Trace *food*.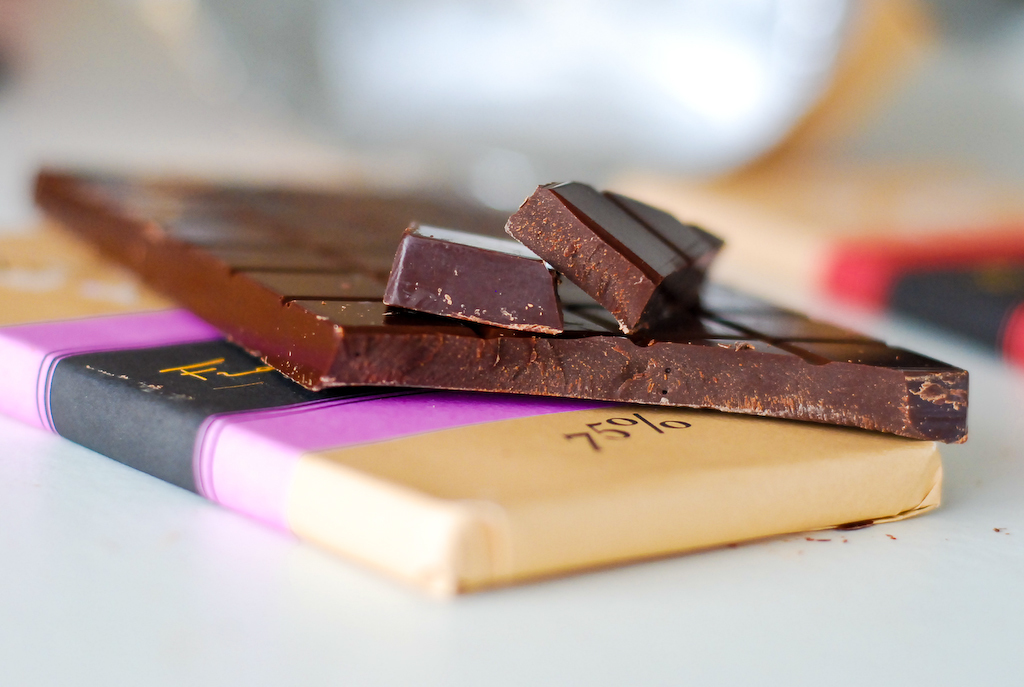
Traced to [left=31, top=165, right=973, bottom=445].
